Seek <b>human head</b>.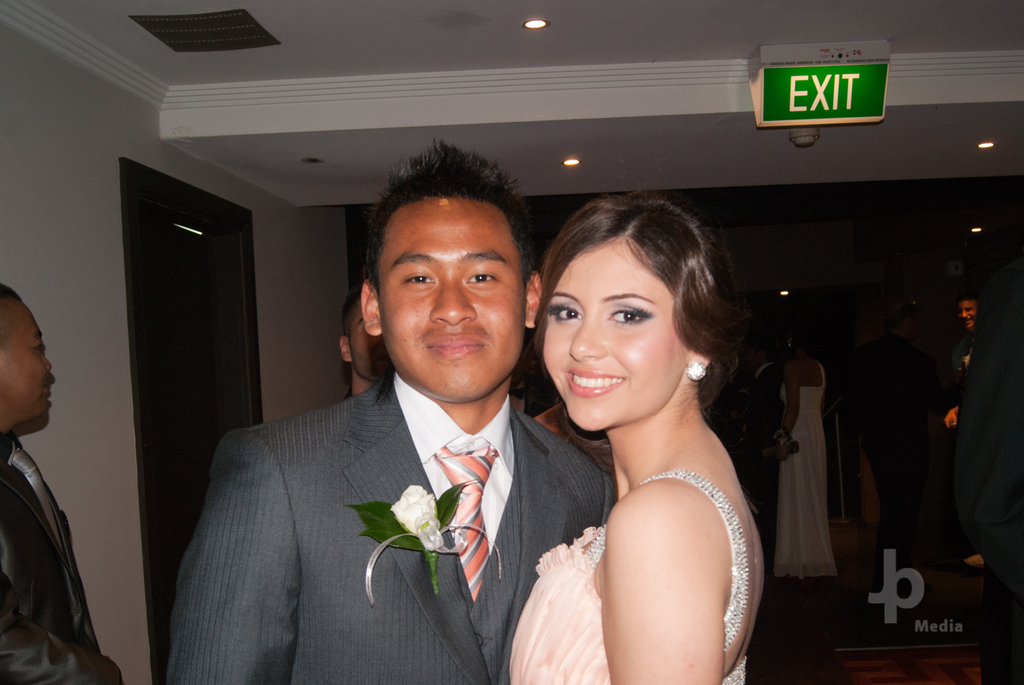
0:284:53:422.
